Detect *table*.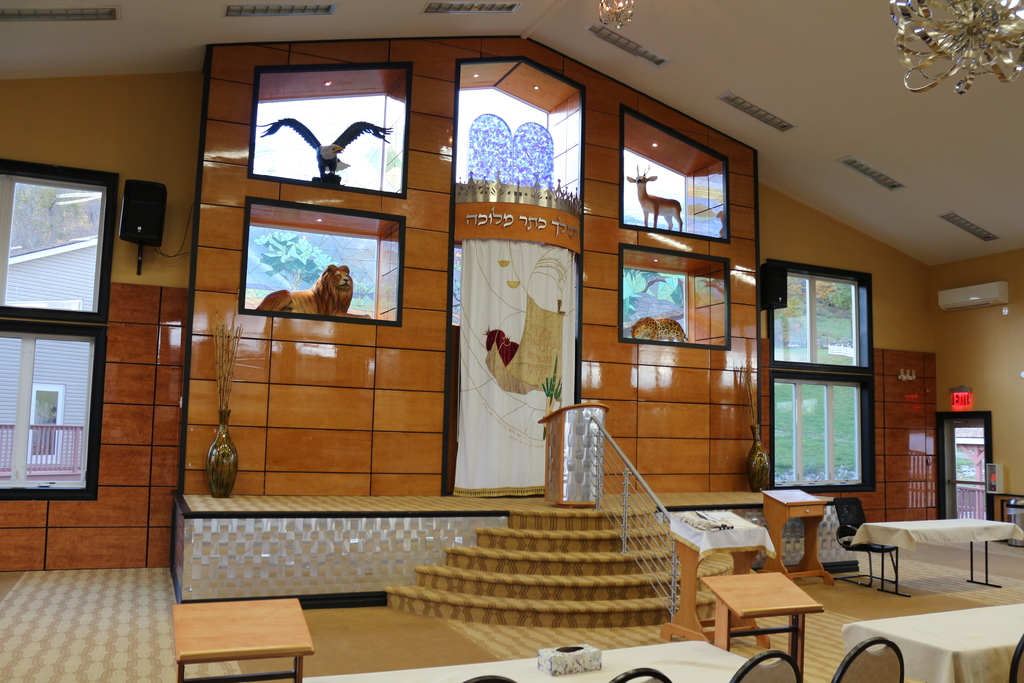
Detected at bbox=[847, 520, 1020, 605].
